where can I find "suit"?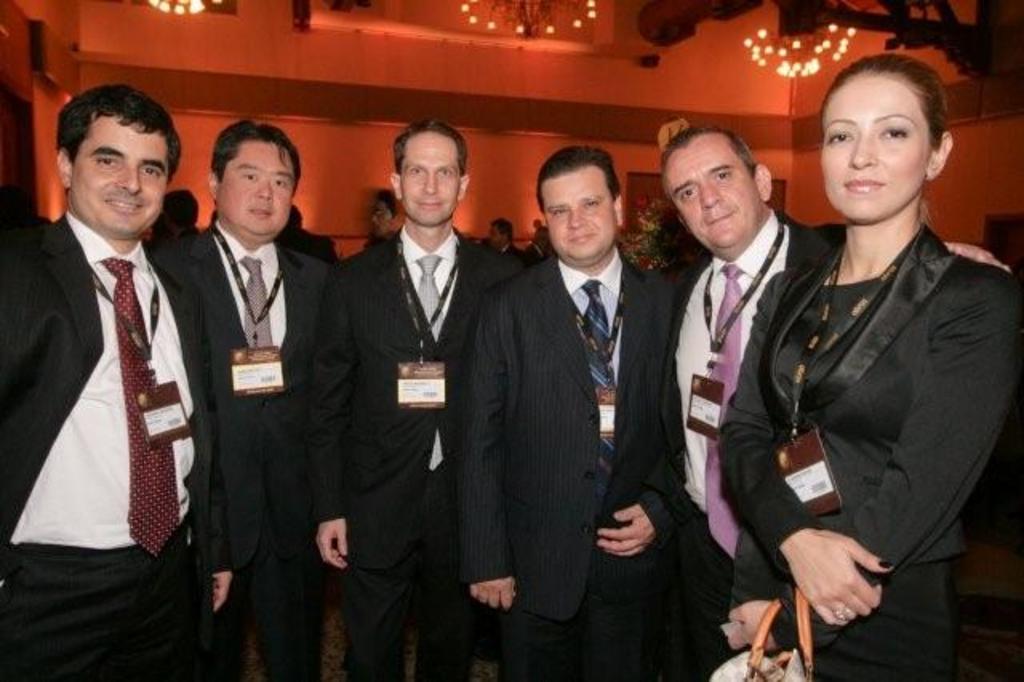
You can find it at <region>306, 226, 528, 680</region>.
